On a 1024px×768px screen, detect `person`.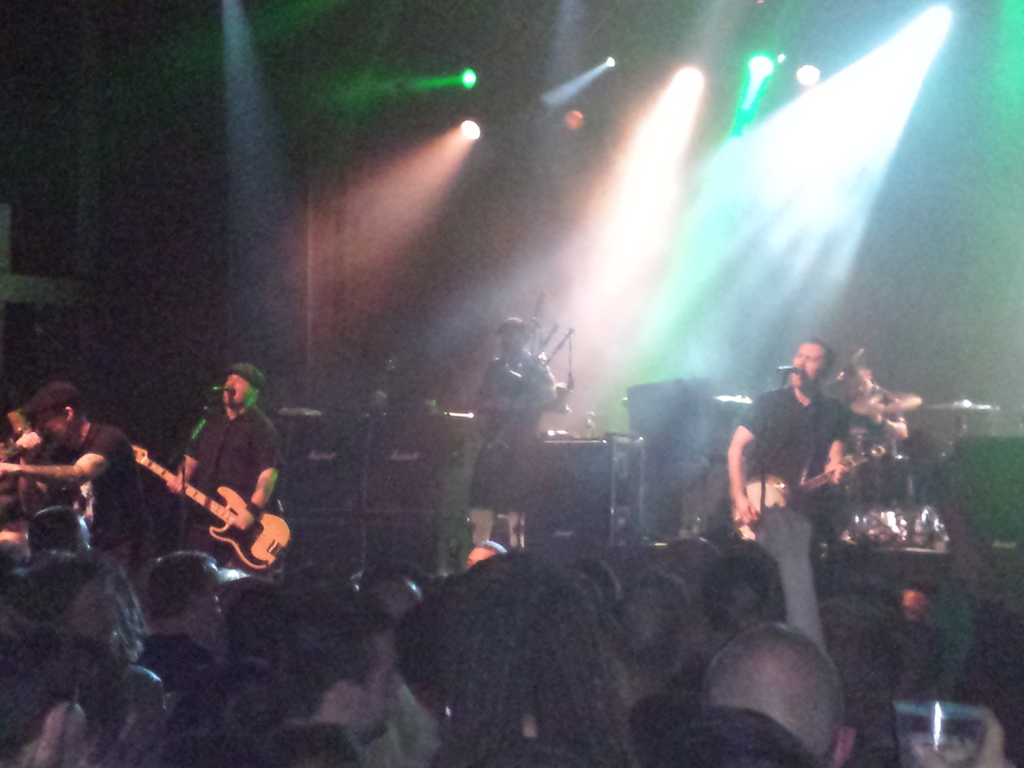
725/340/851/536.
